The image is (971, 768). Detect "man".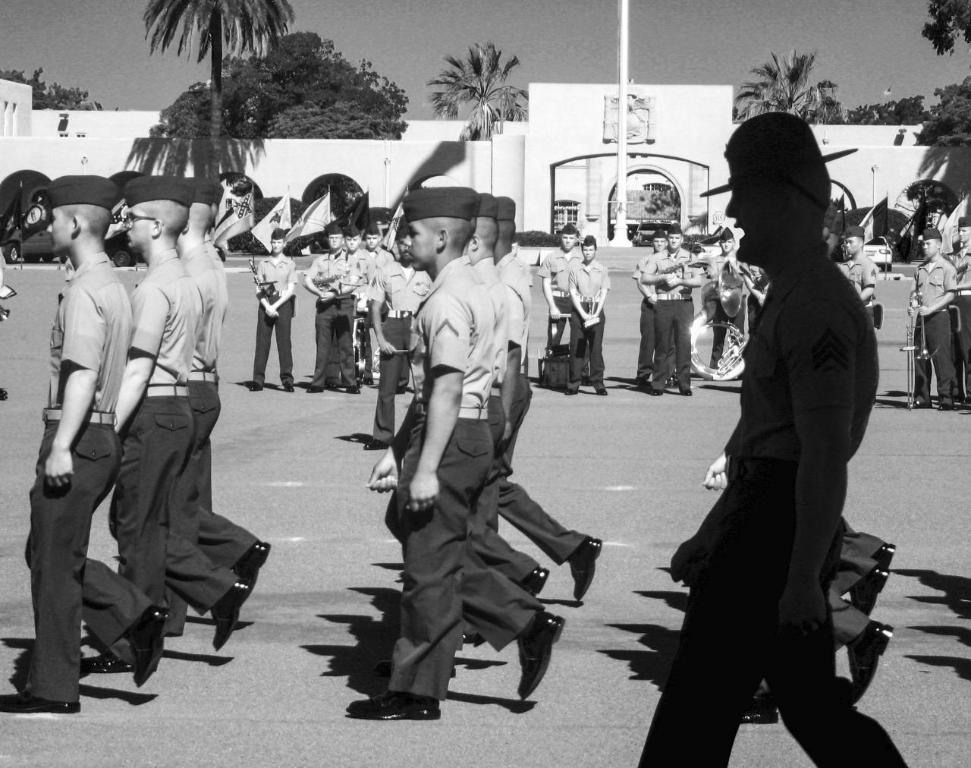
Detection: 564,233,608,394.
